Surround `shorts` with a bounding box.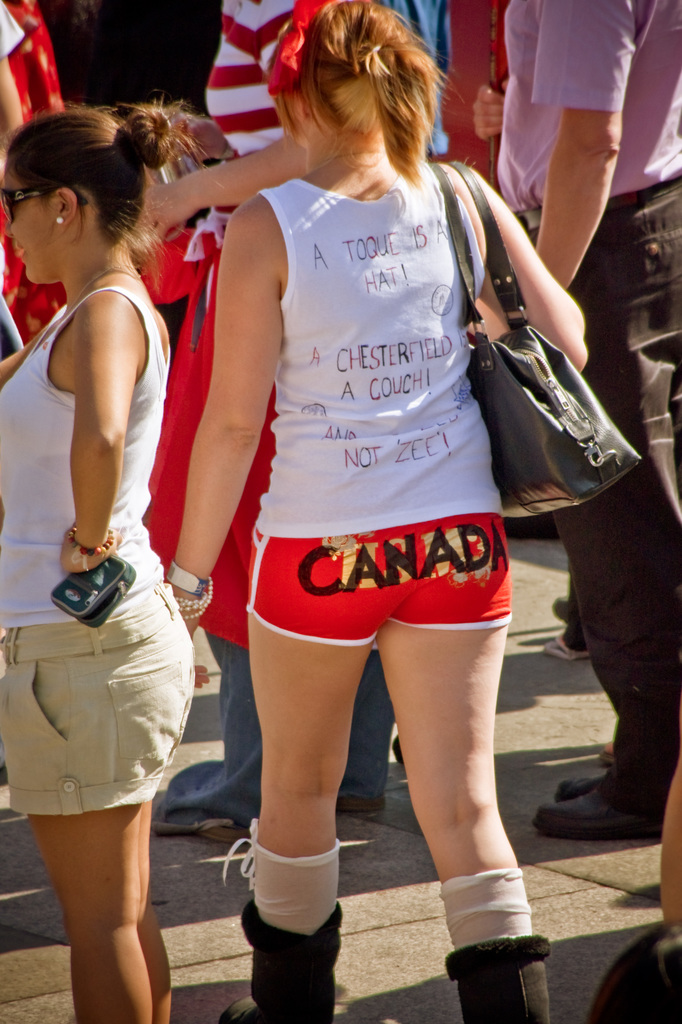
<region>253, 512, 511, 648</region>.
